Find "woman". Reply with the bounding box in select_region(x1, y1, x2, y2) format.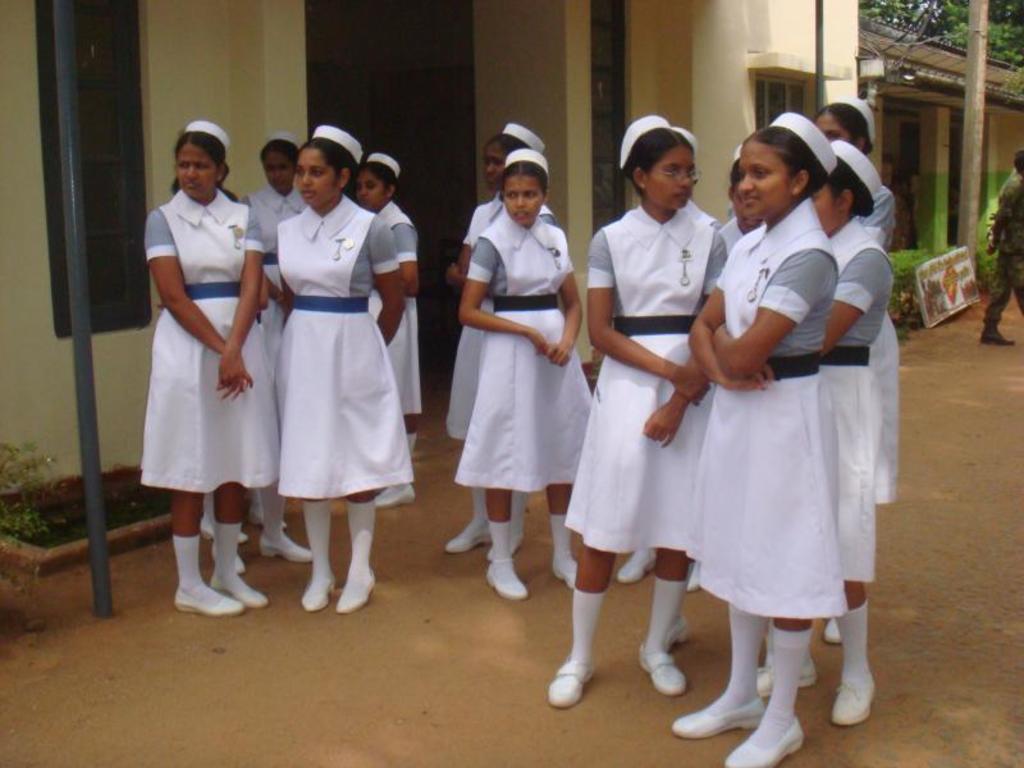
select_region(452, 148, 586, 600).
